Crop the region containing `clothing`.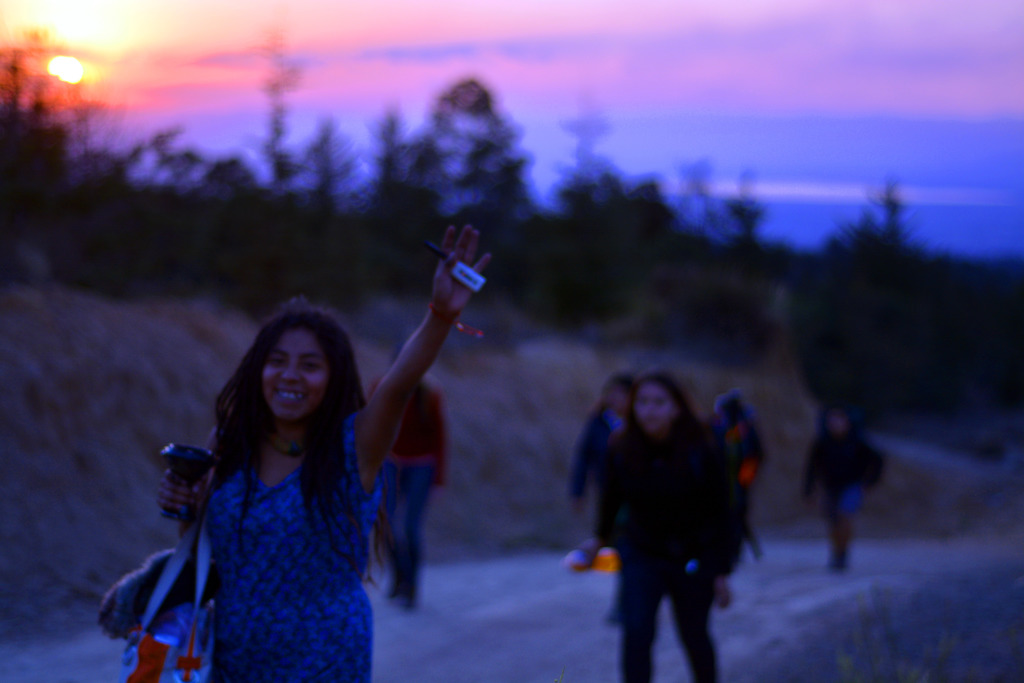
Crop region: 732/391/771/557.
